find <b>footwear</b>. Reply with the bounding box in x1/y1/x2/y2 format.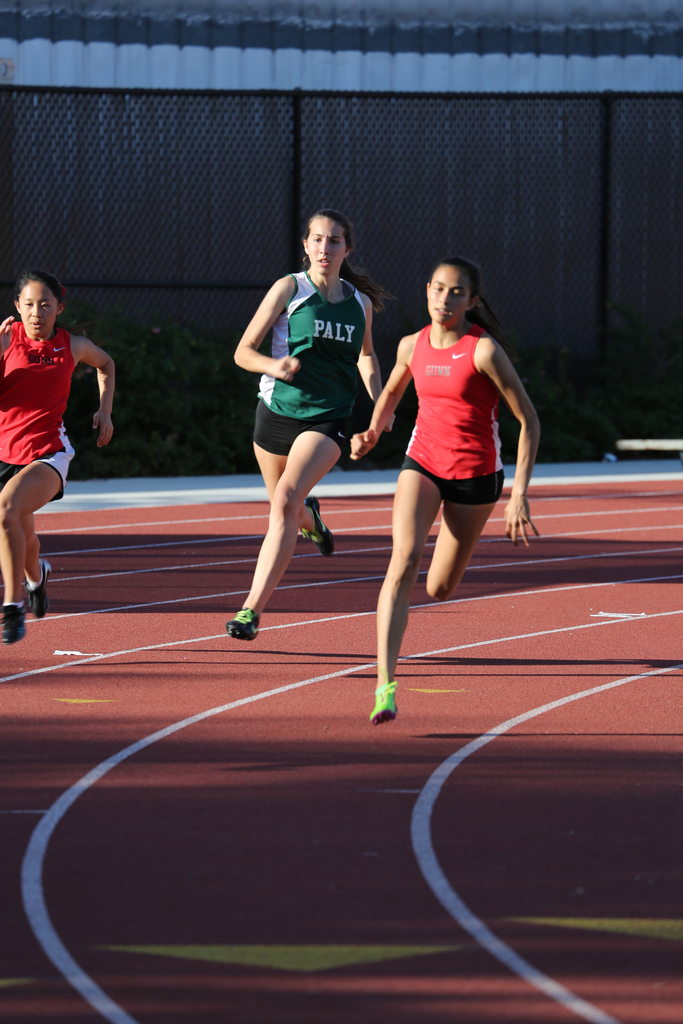
229/603/260/644.
